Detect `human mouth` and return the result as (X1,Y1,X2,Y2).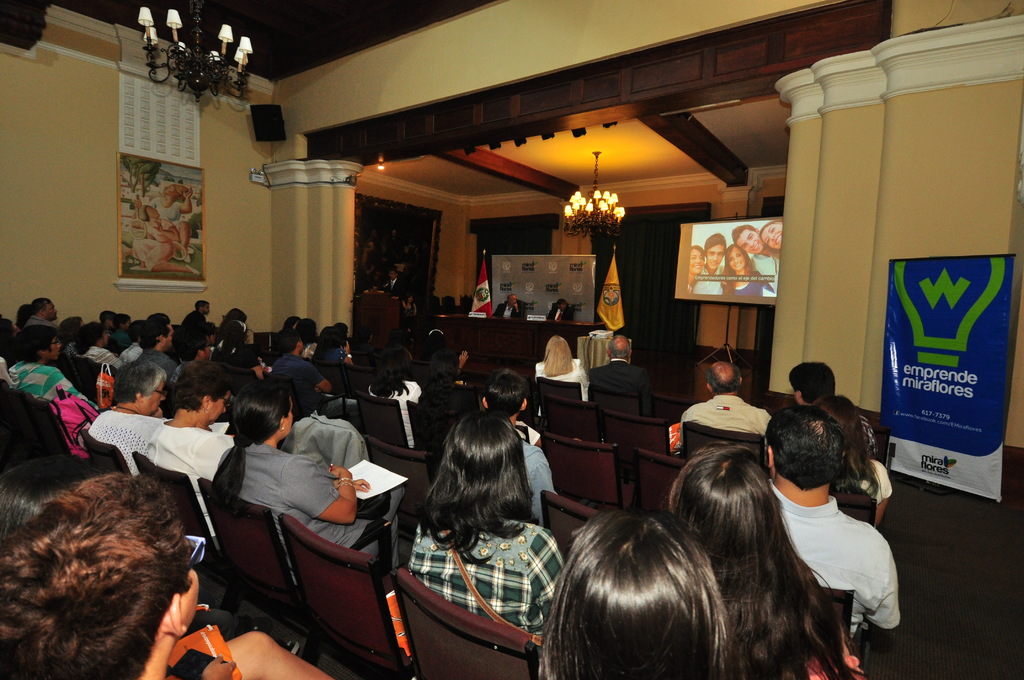
(732,261,743,268).
